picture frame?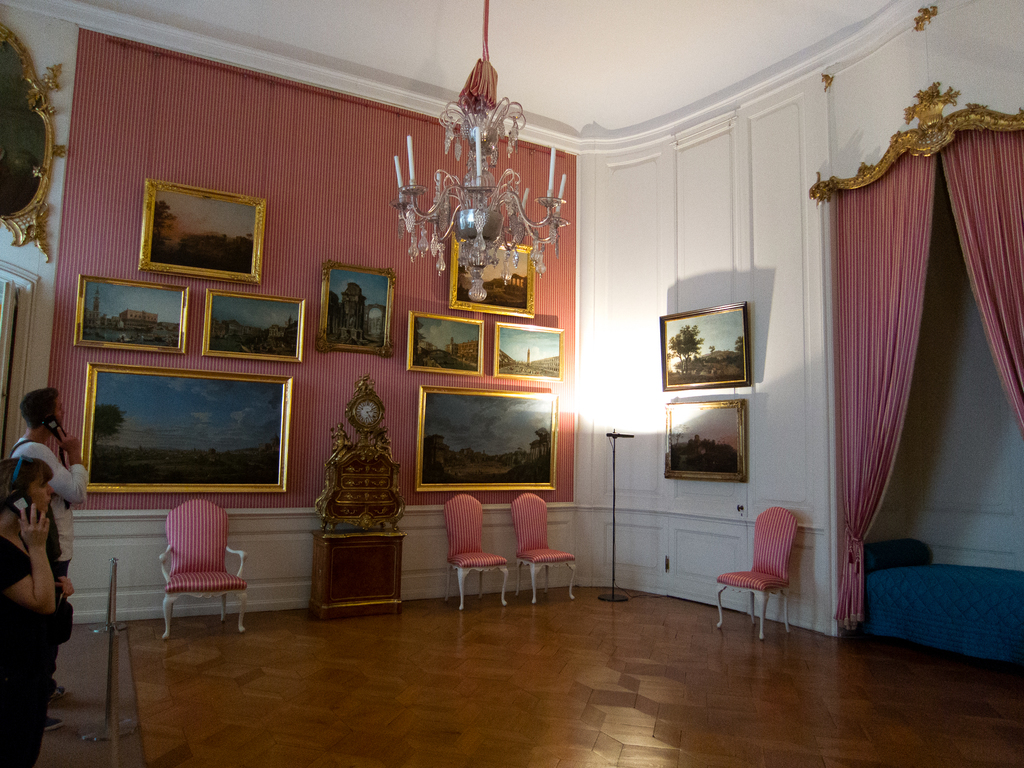
box(199, 288, 307, 362)
